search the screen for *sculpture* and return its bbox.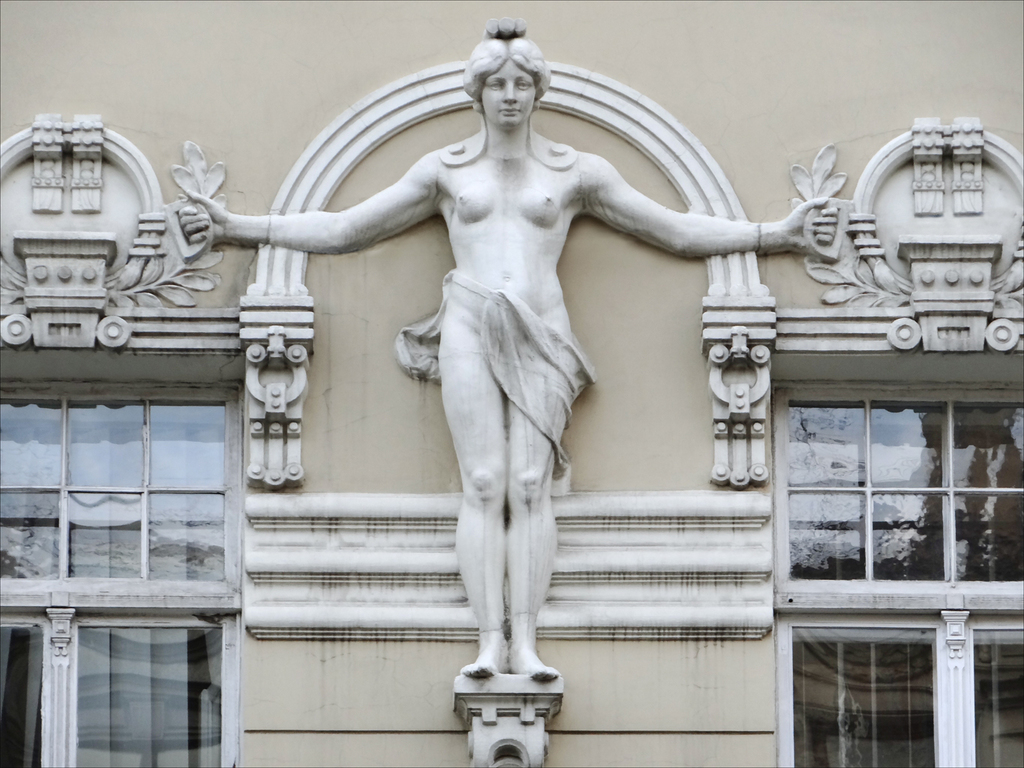
Found: 176 18 844 682.
